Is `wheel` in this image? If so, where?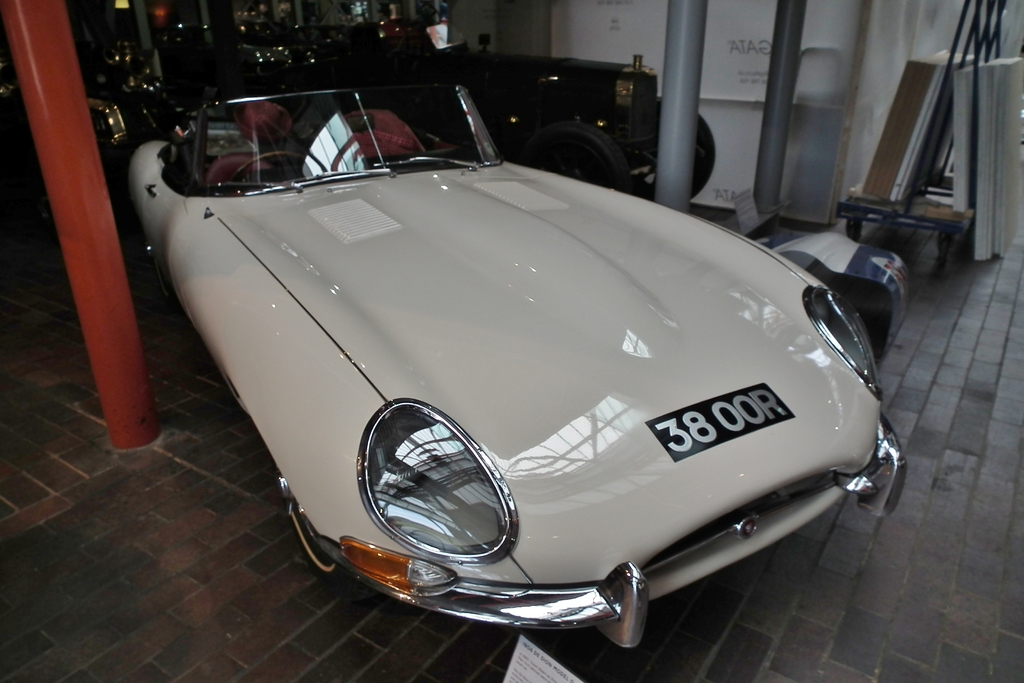
Yes, at crop(621, 104, 717, 207).
